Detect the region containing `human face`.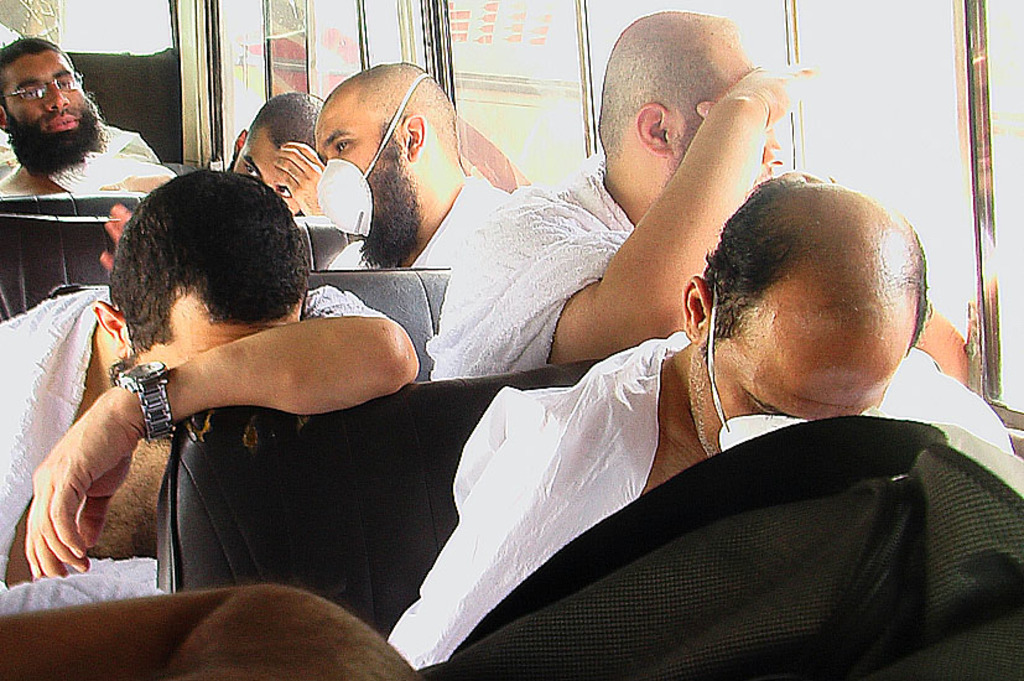
(729, 56, 786, 184).
